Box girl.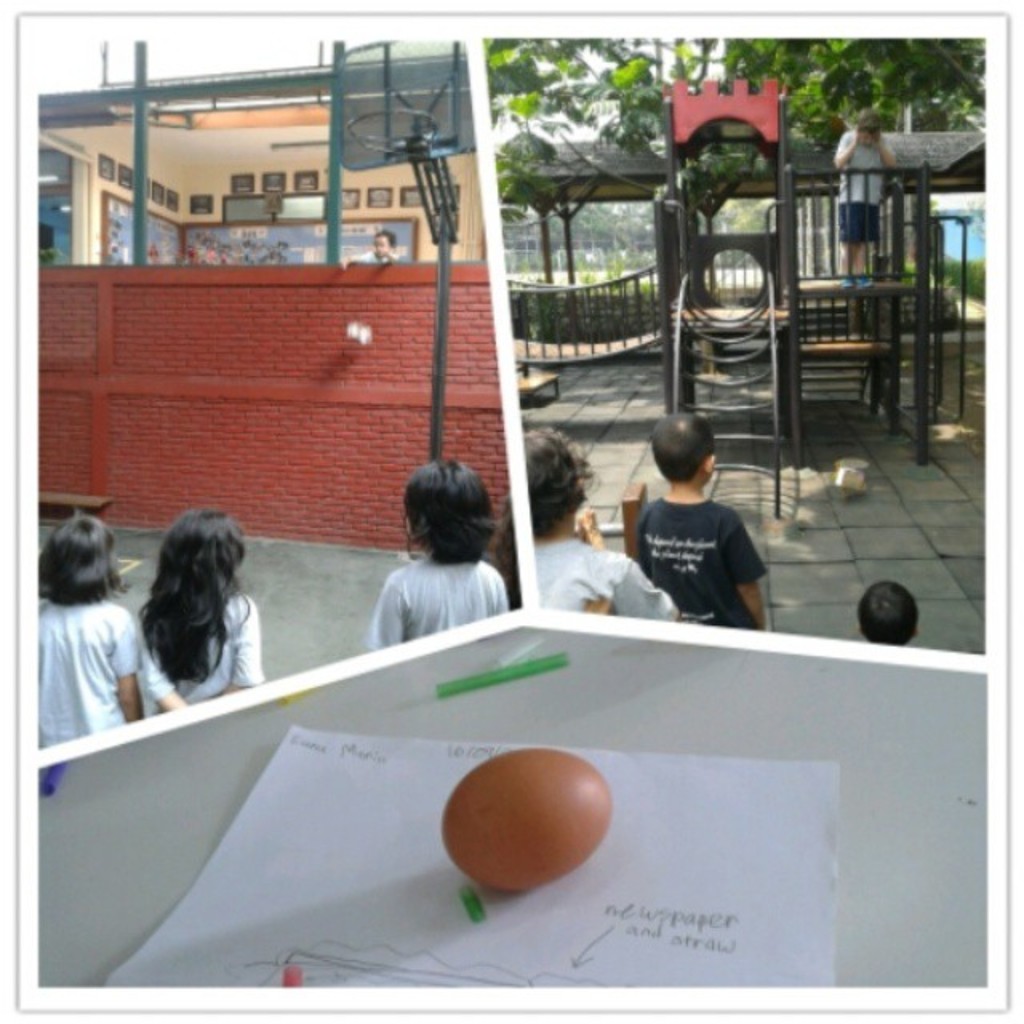
x1=371, y1=461, x2=509, y2=646.
